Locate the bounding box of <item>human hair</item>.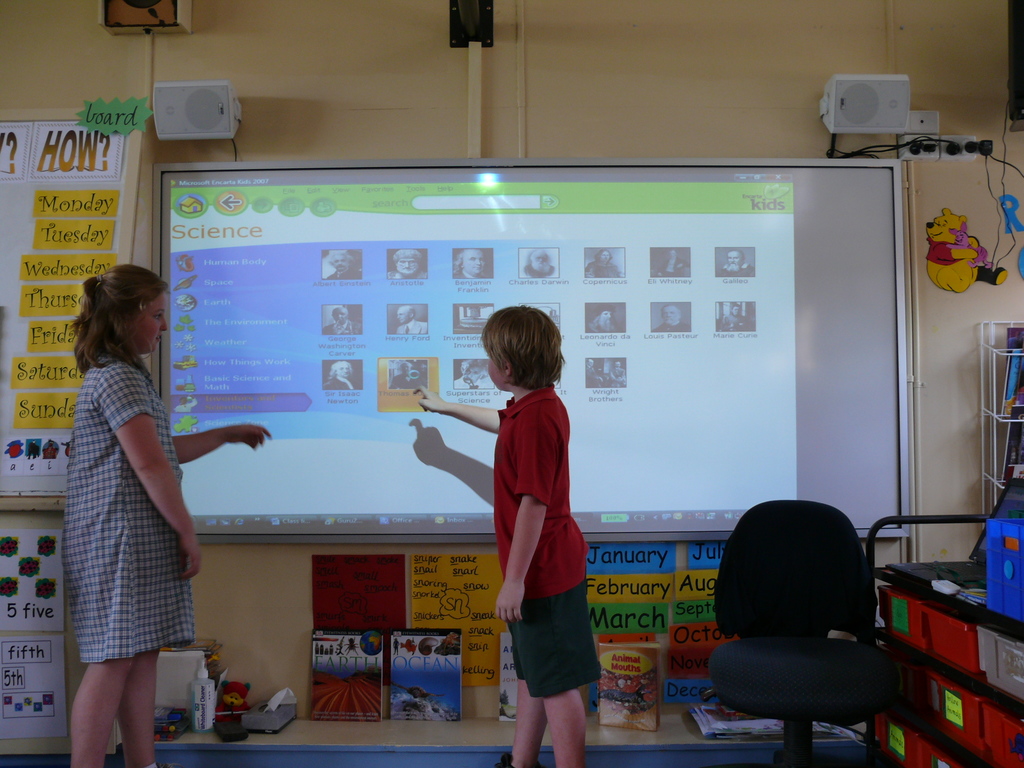
Bounding box: x1=659 y1=303 x2=681 y2=318.
